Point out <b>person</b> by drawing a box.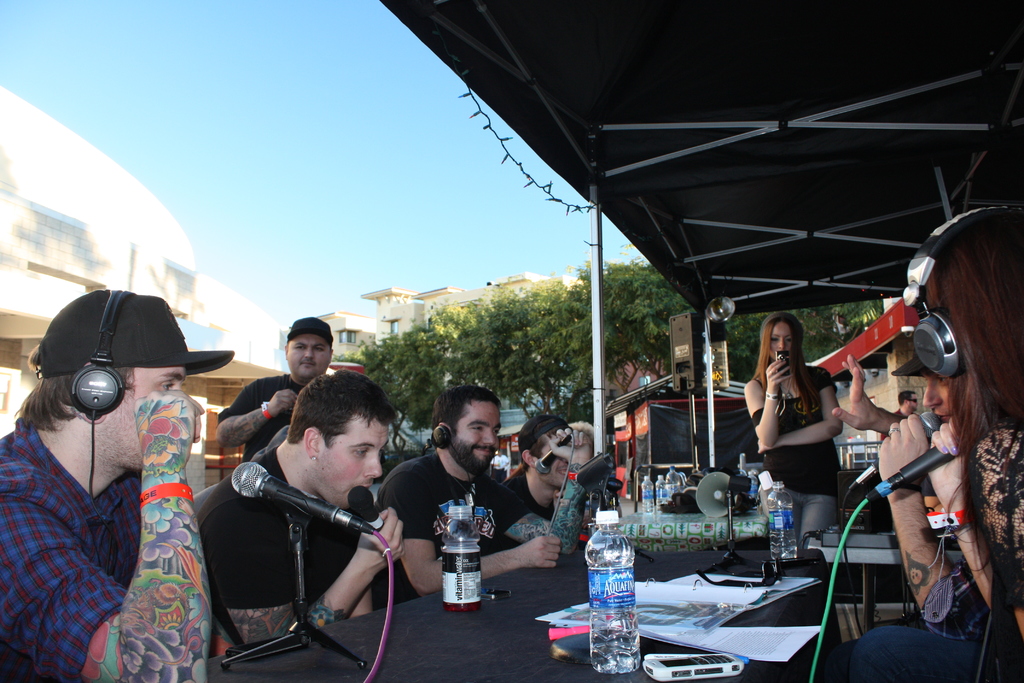
373, 384, 596, 593.
